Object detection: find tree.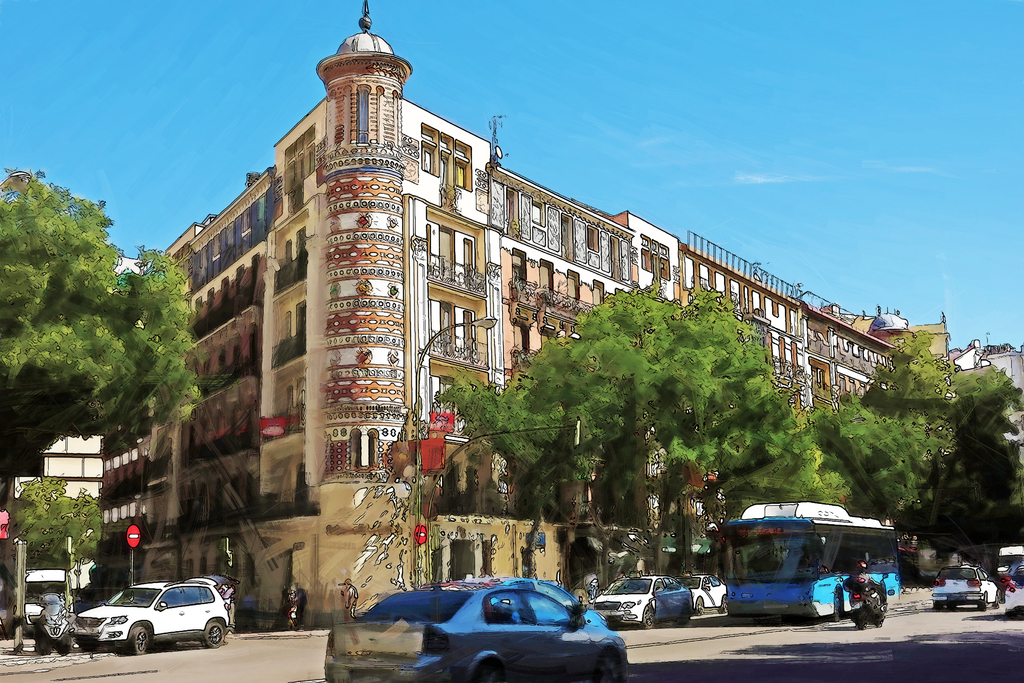
pyautogui.locateOnScreen(815, 319, 1023, 597).
